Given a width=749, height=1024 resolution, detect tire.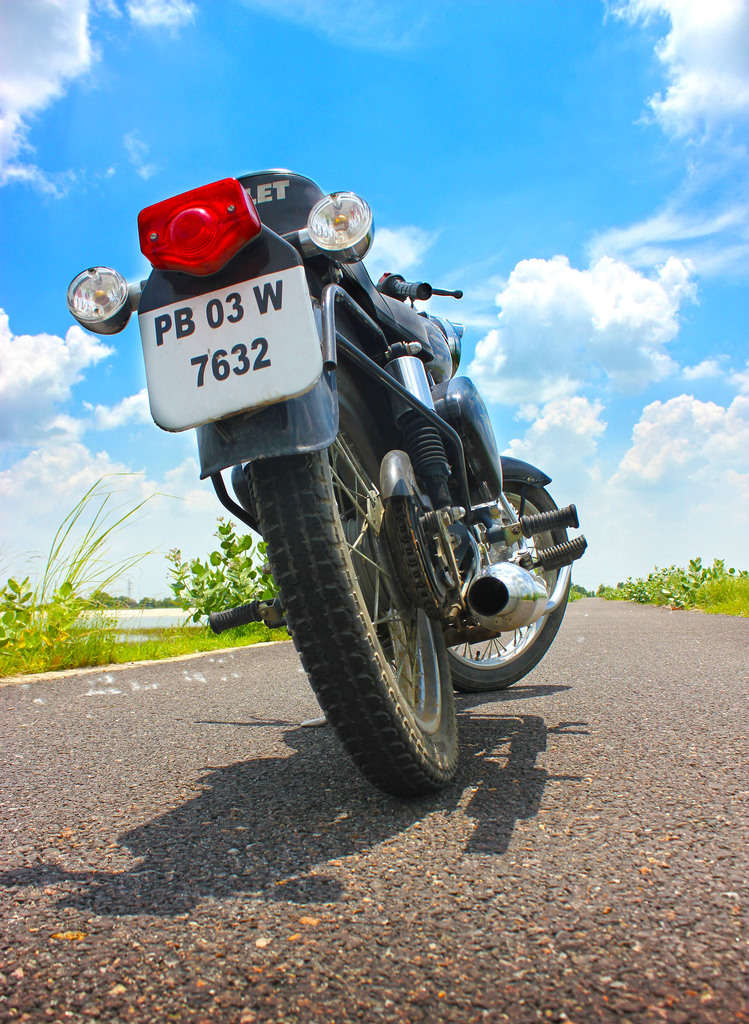
x1=295, y1=436, x2=496, y2=804.
